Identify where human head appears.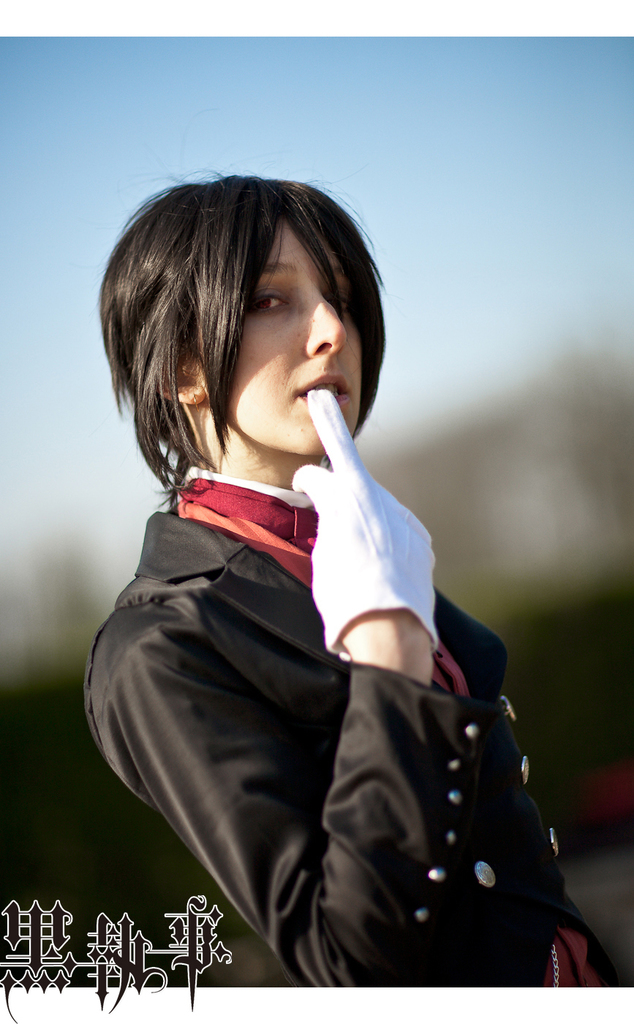
Appears at x1=113, y1=165, x2=388, y2=486.
